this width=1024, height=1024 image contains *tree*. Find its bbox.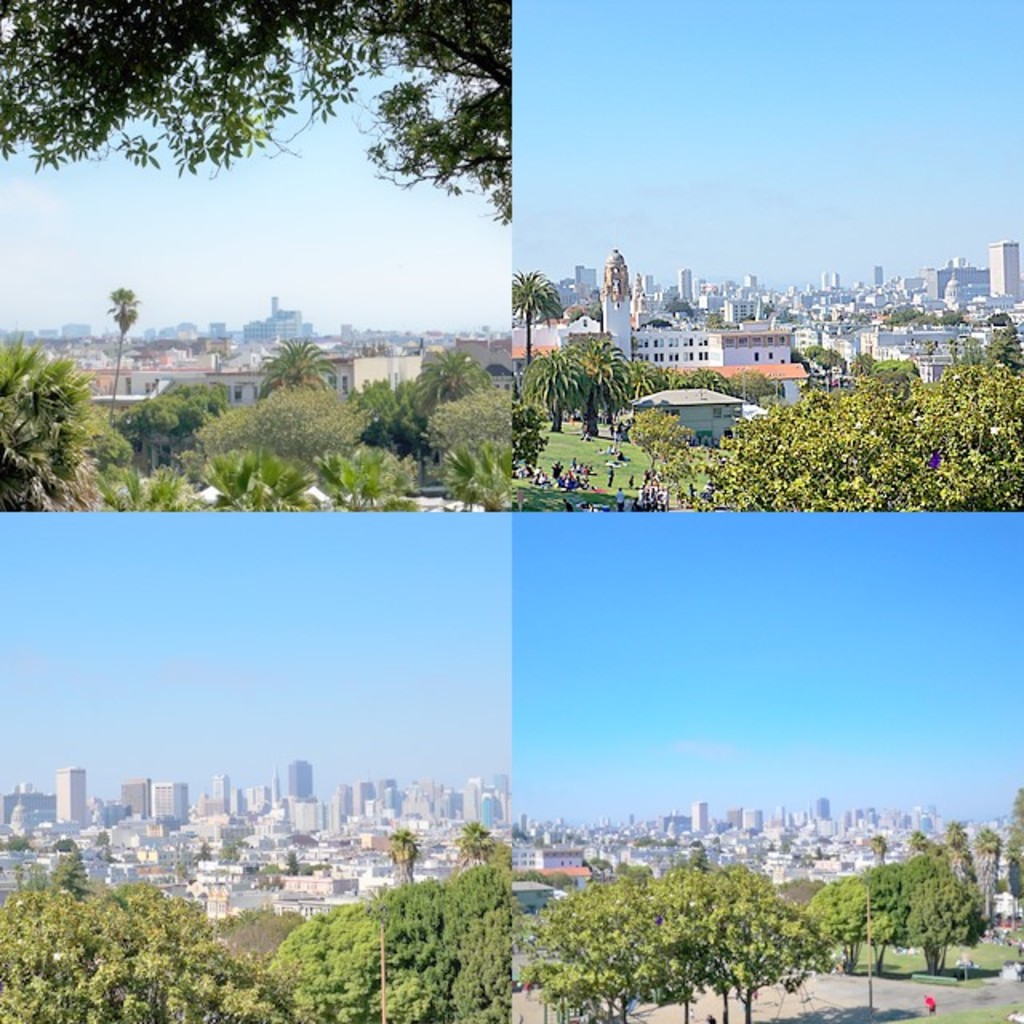
x1=259 y1=339 x2=331 y2=390.
